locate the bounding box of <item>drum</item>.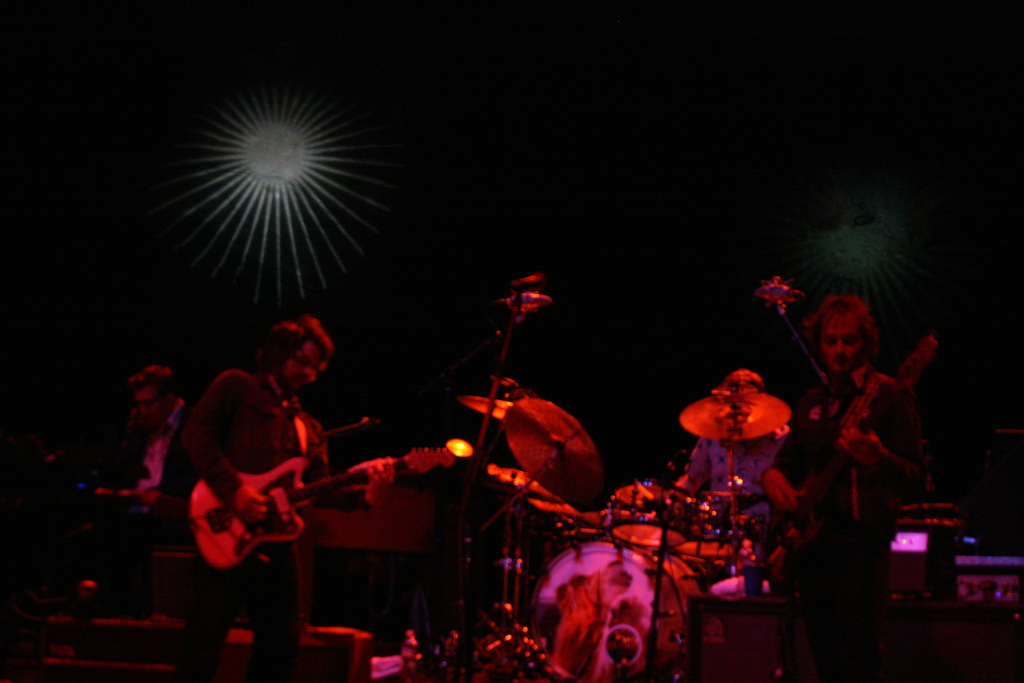
Bounding box: crop(603, 477, 696, 548).
